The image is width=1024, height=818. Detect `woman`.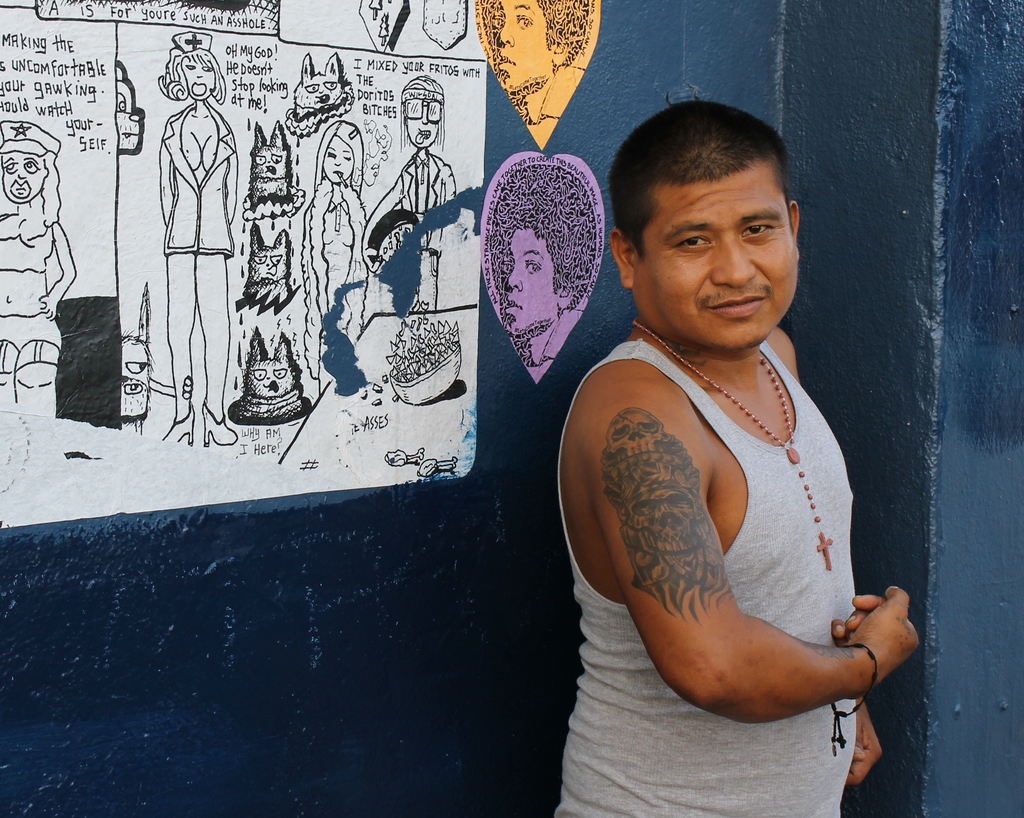
Detection: 154,23,244,460.
